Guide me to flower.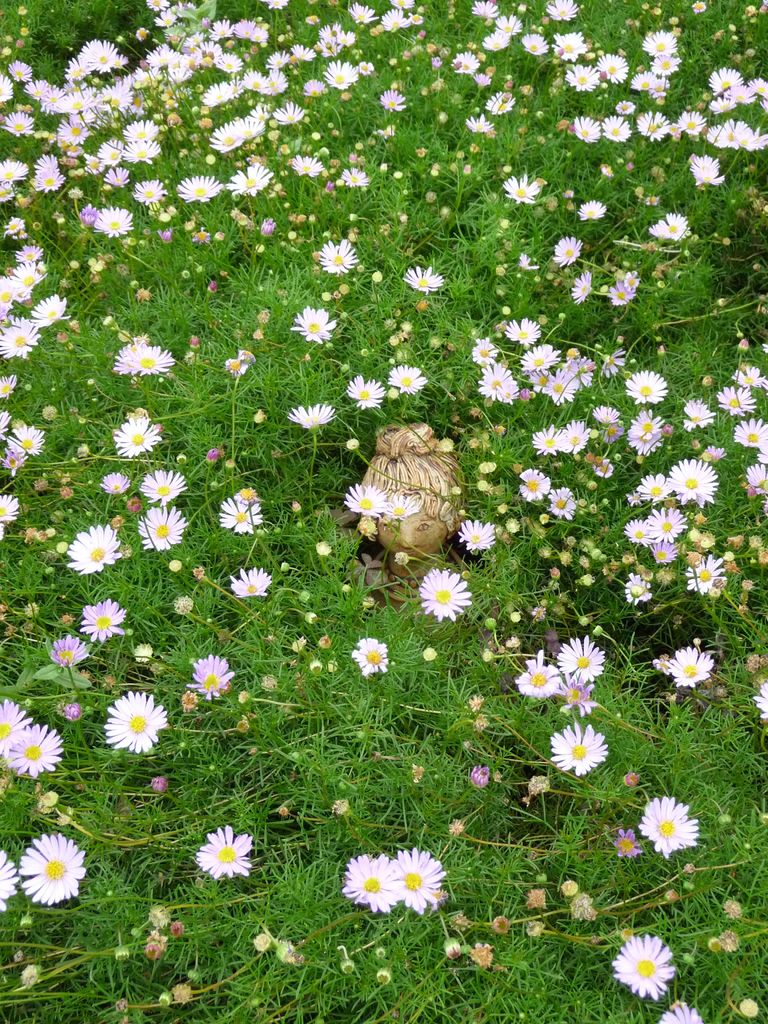
Guidance: bbox(704, 67, 741, 98).
